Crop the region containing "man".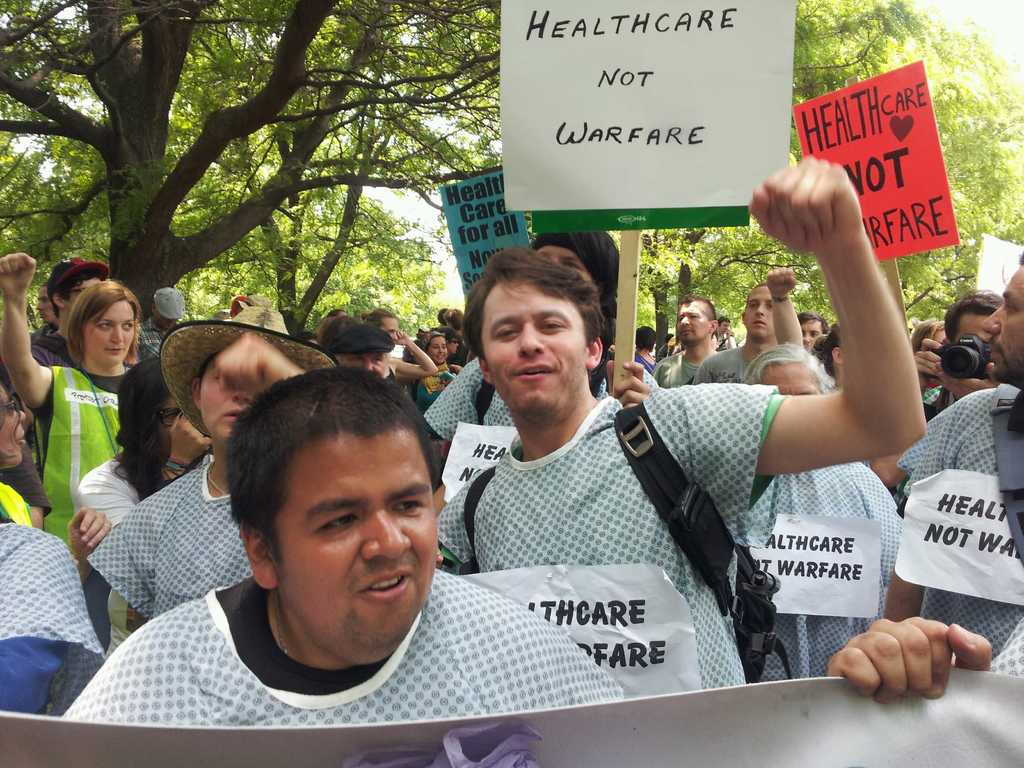
Crop region: [882,252,1023,664].
